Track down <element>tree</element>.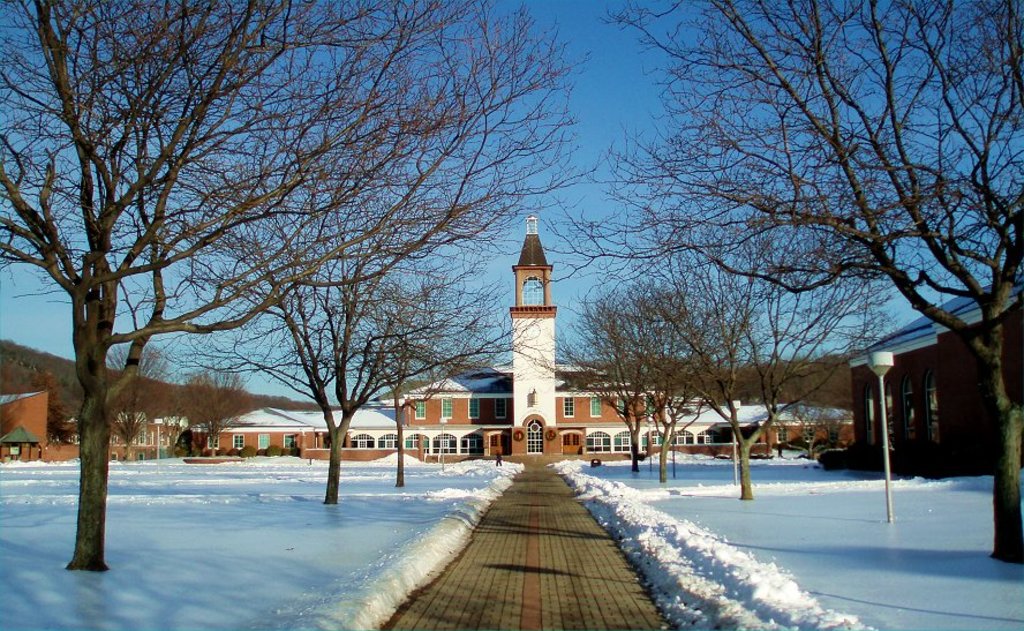
Tracked to <box>172,353,259,463</box>.
